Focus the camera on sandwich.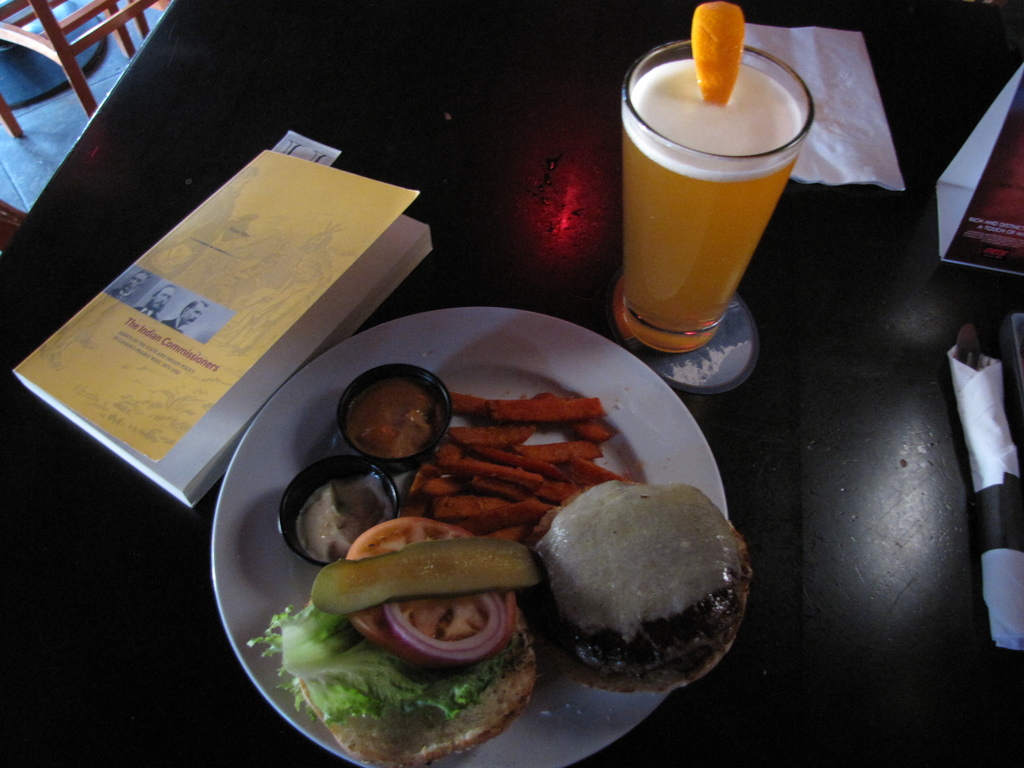
Focus region: x1=525 y1=484 x2=756 y2=699.
